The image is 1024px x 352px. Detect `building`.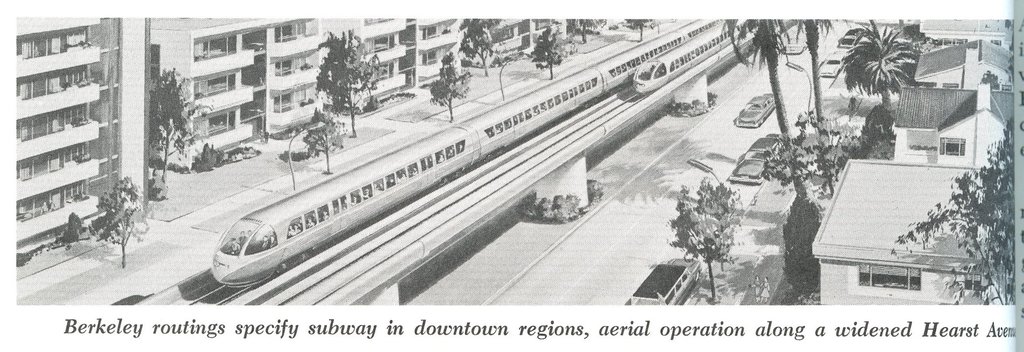
Detection: rect(8, 16, 566, 259).
